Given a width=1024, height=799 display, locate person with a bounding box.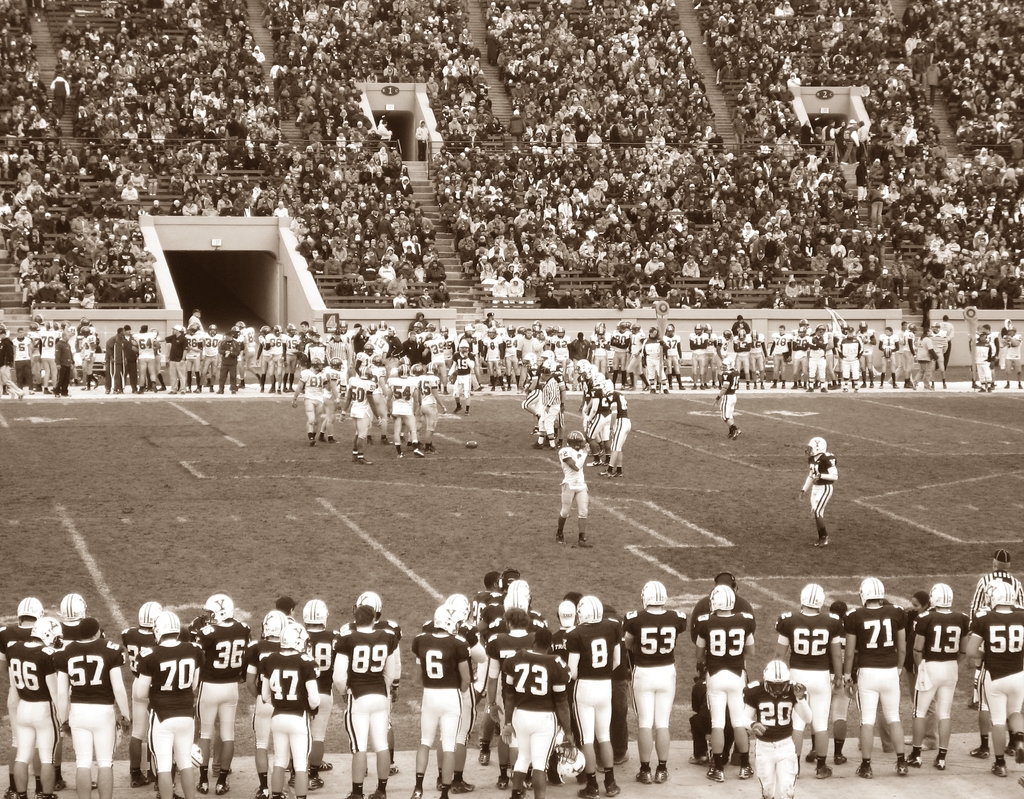
Located: bbox=(740, 680, 807, 798).
